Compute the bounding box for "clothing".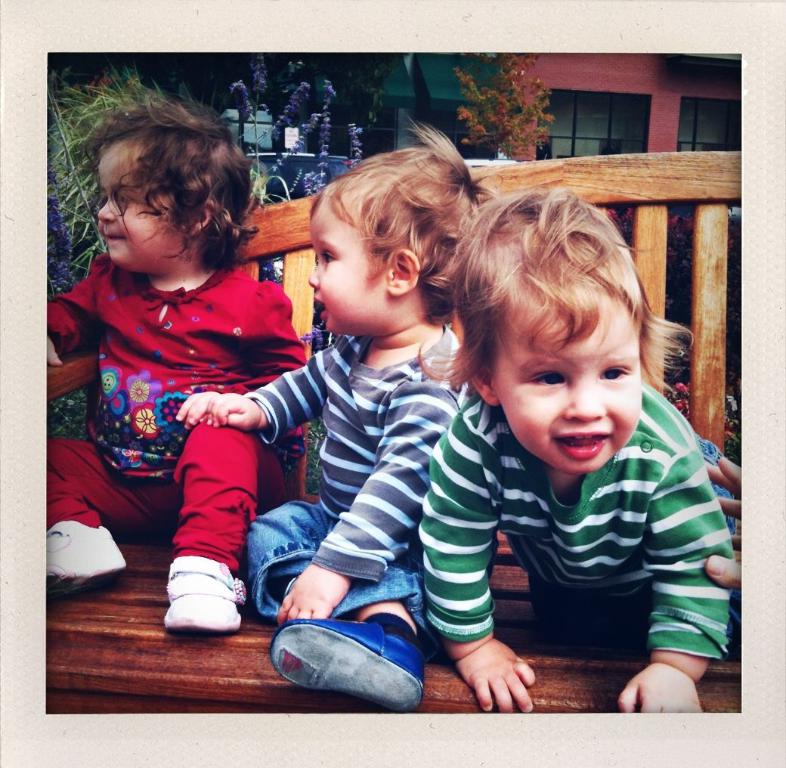
{"left": 413, "top": 374, "right": 741, "bottom": 651}.
